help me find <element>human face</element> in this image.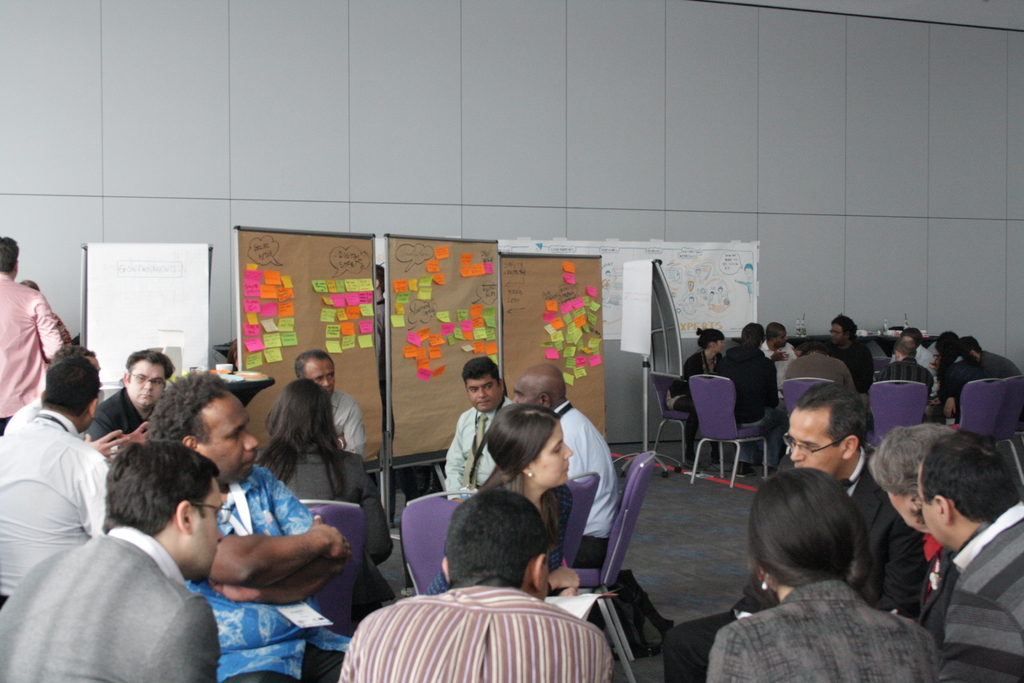
Found it: 191:390:257:475.
